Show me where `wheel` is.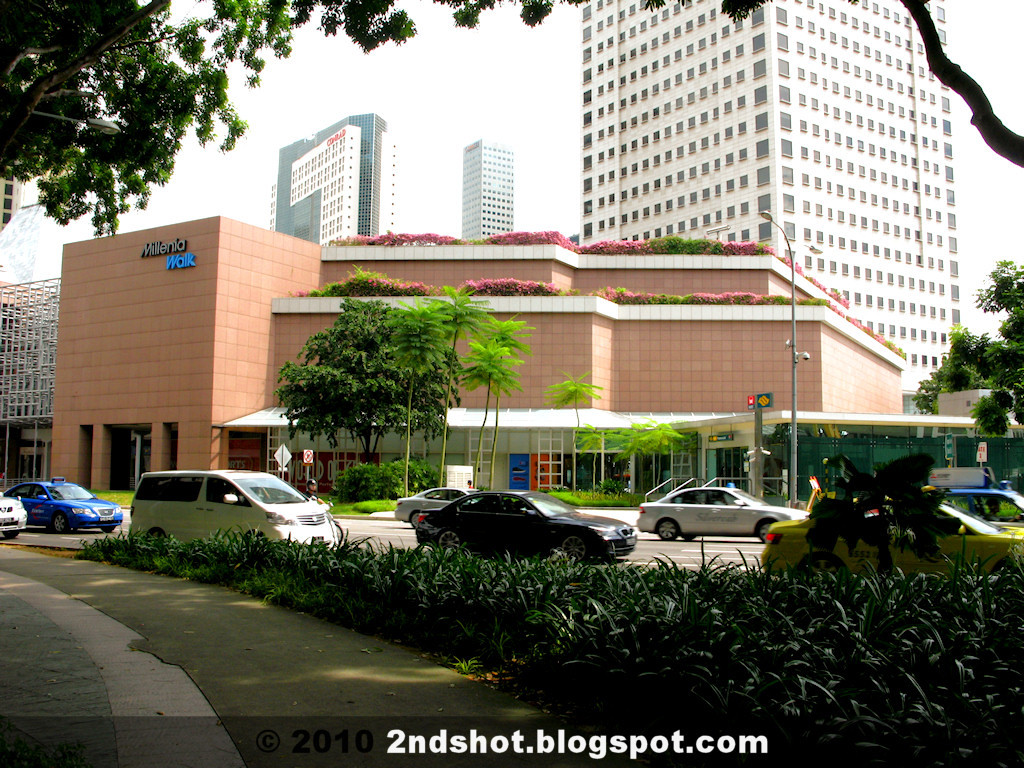
`wheel` is at <bbox>654, 519, 676, 540</bbox>.
